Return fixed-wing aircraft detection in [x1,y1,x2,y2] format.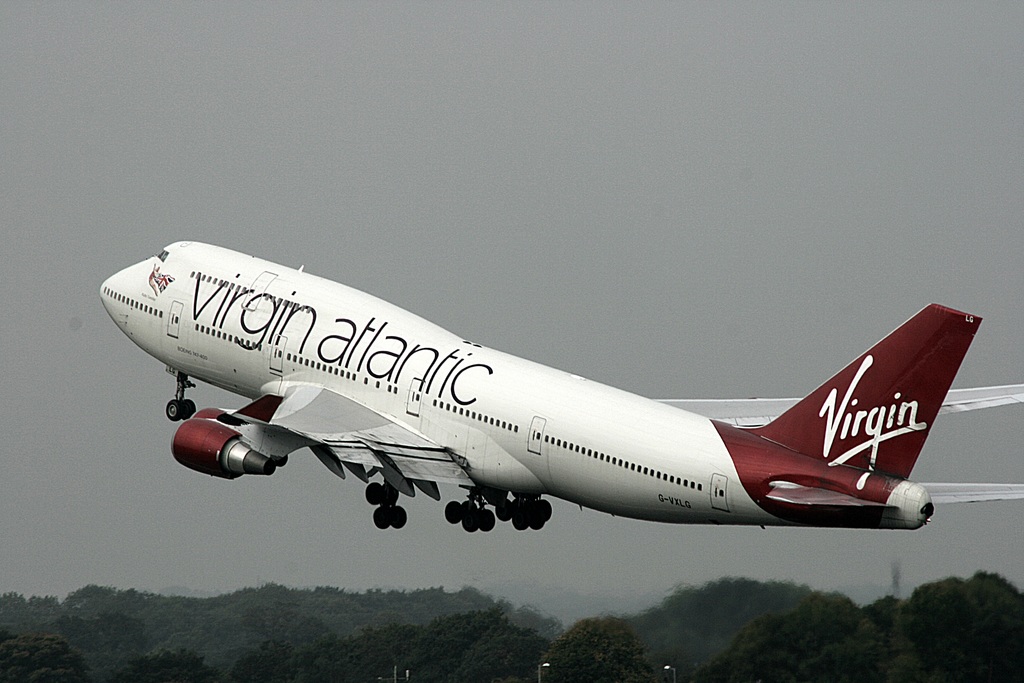
[97,240,988,528].
